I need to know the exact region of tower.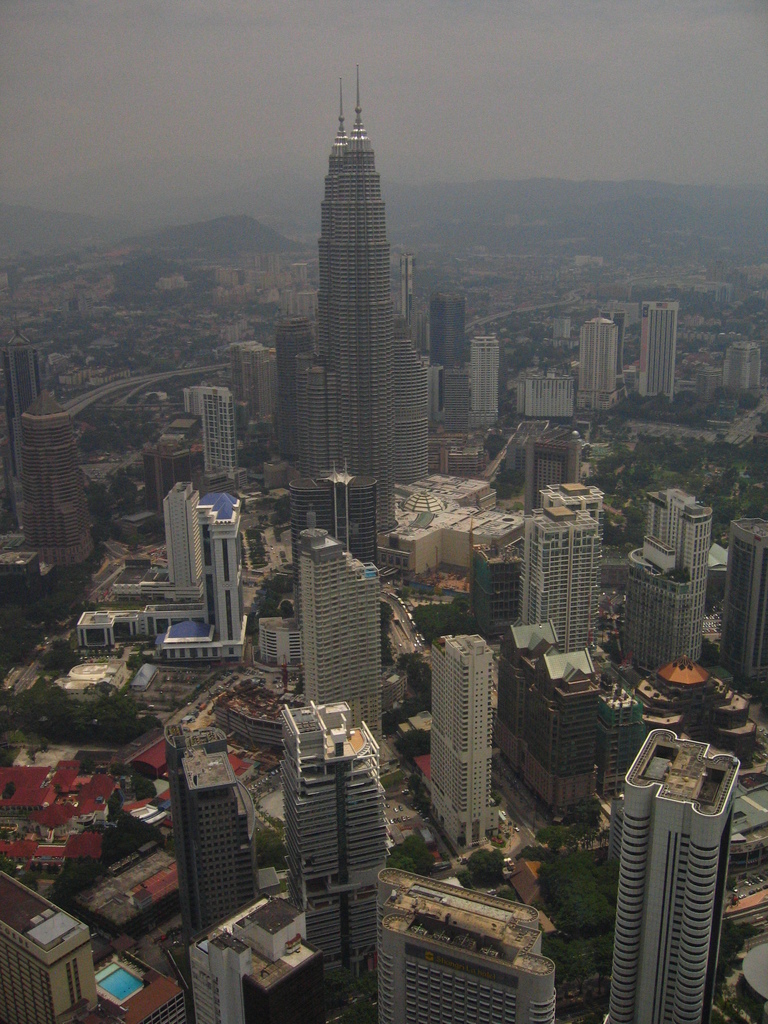
Region: bbox=(287, 458, 376, 572).
